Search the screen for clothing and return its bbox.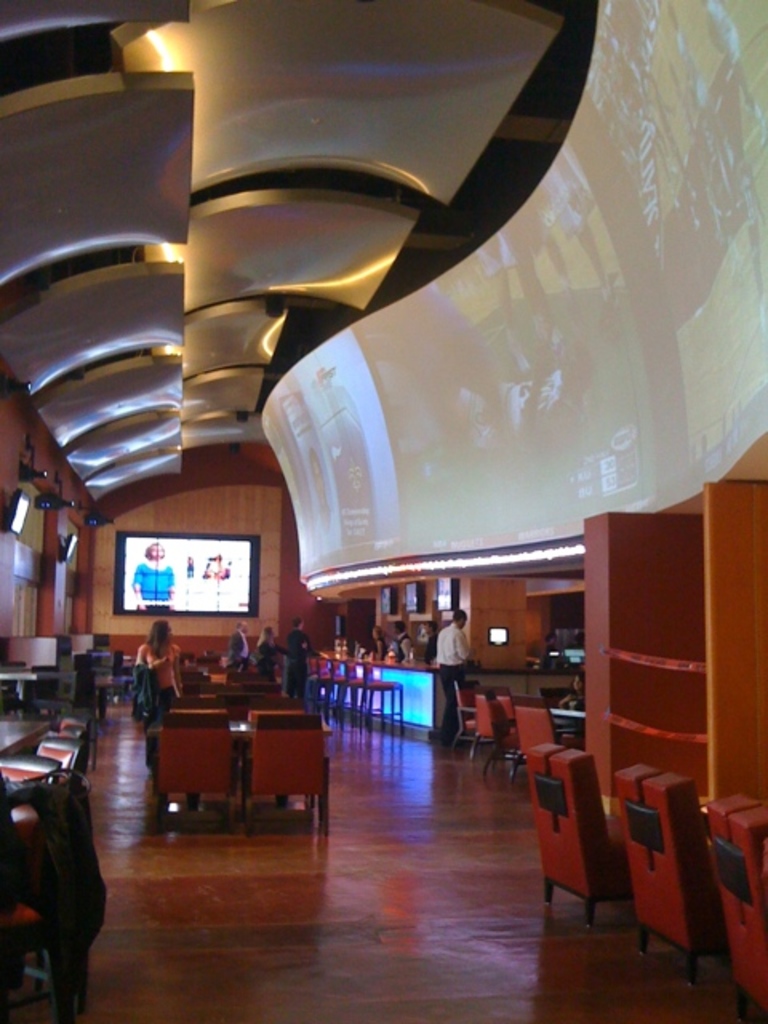
Found: Rect(134, 557, 174, 606).
